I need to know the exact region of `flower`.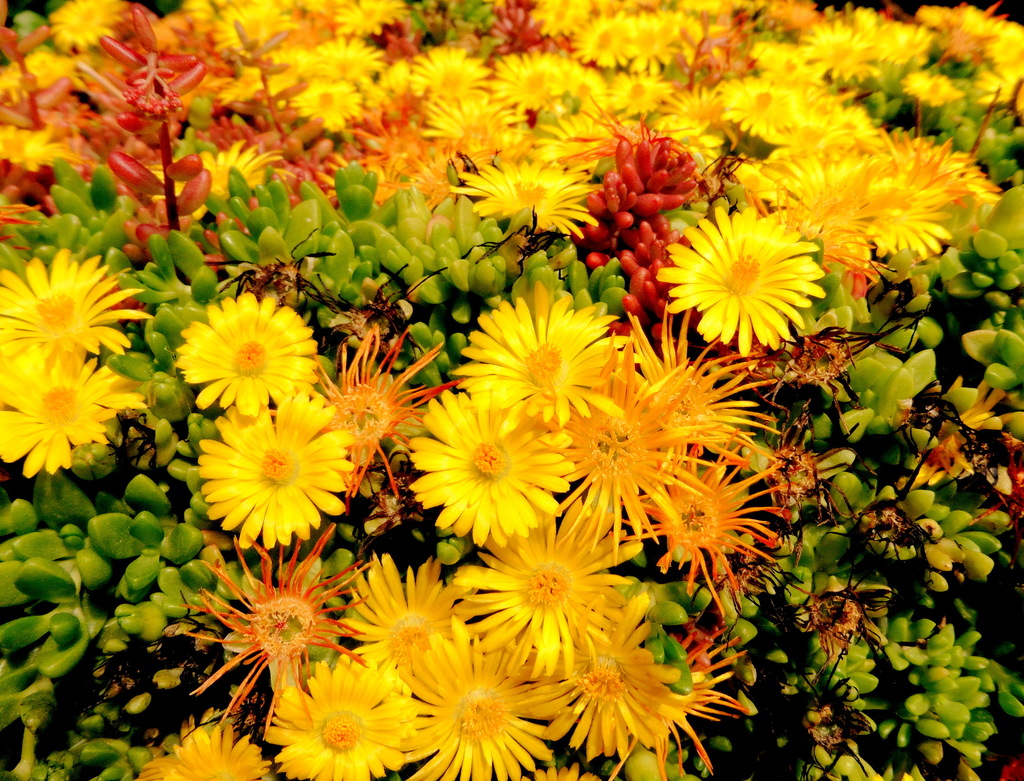
Region: region(611, 450, 787, 611).
